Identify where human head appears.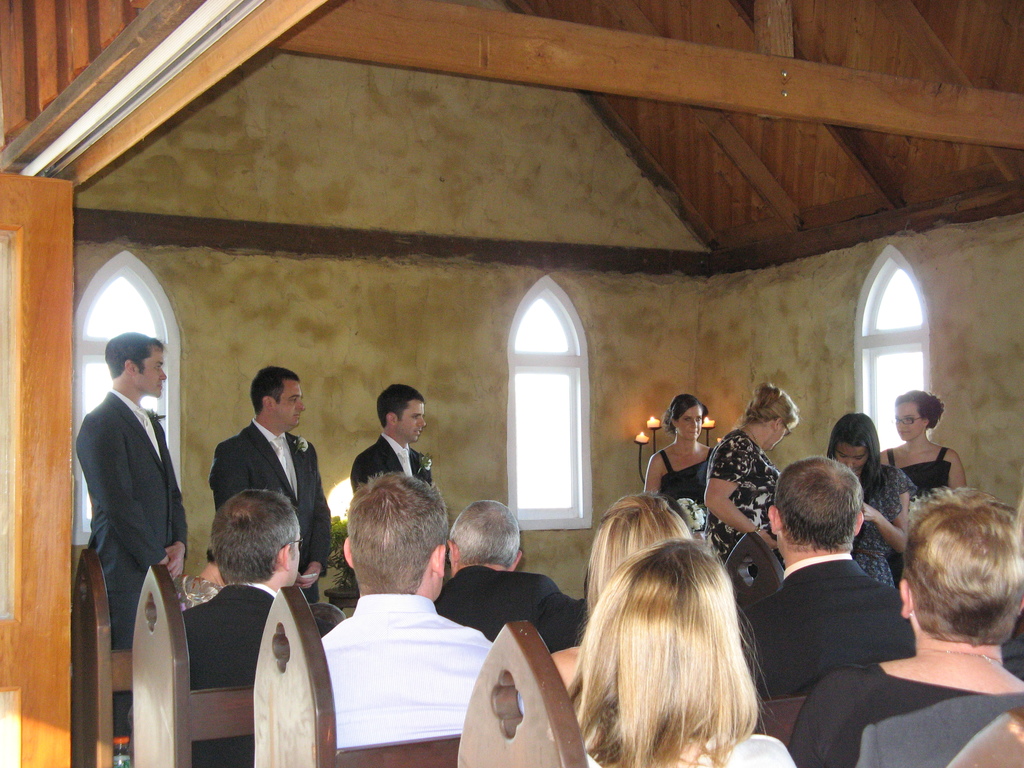
Appears at region(205, 544, 227, 586).
